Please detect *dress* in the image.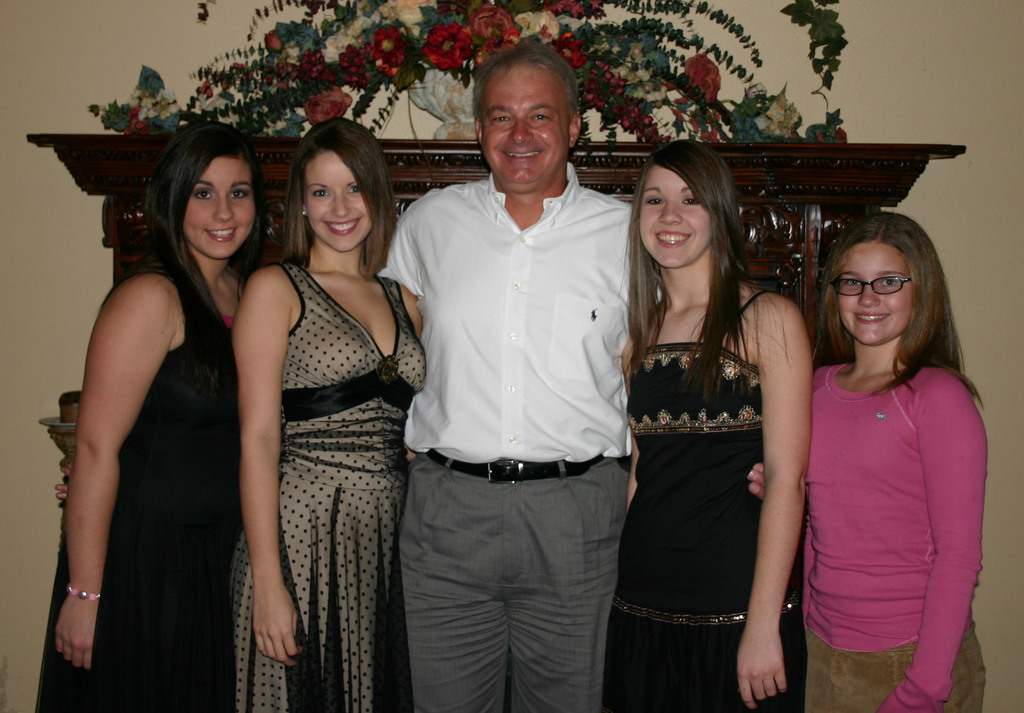
rect(230, 256, 425, 712).
